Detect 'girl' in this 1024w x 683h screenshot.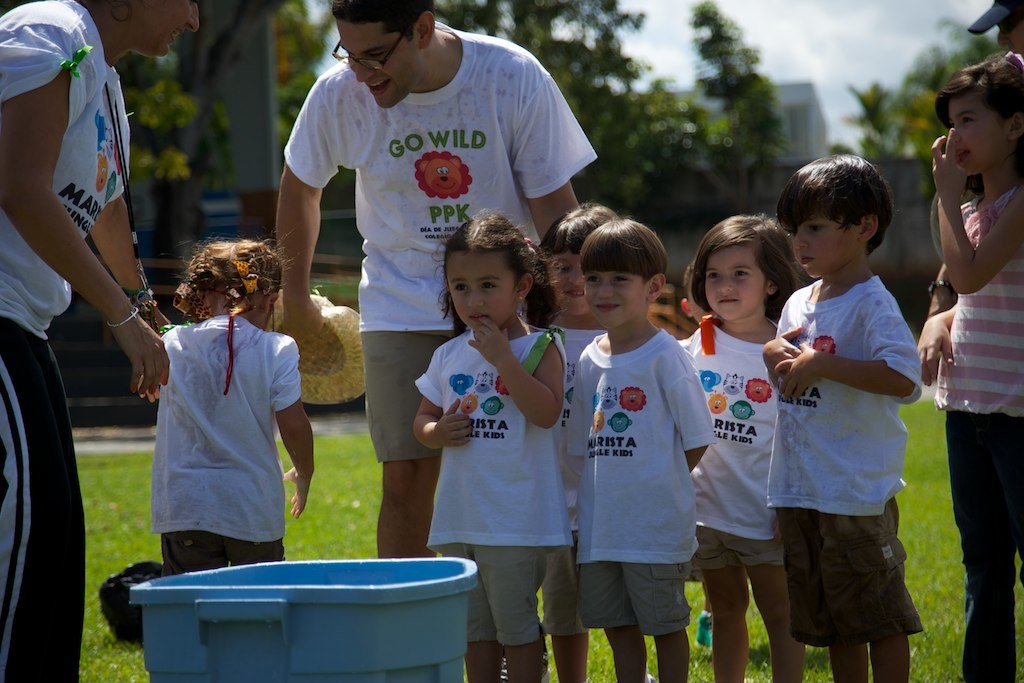
Detection: <box>674,214,812,682</box>.
